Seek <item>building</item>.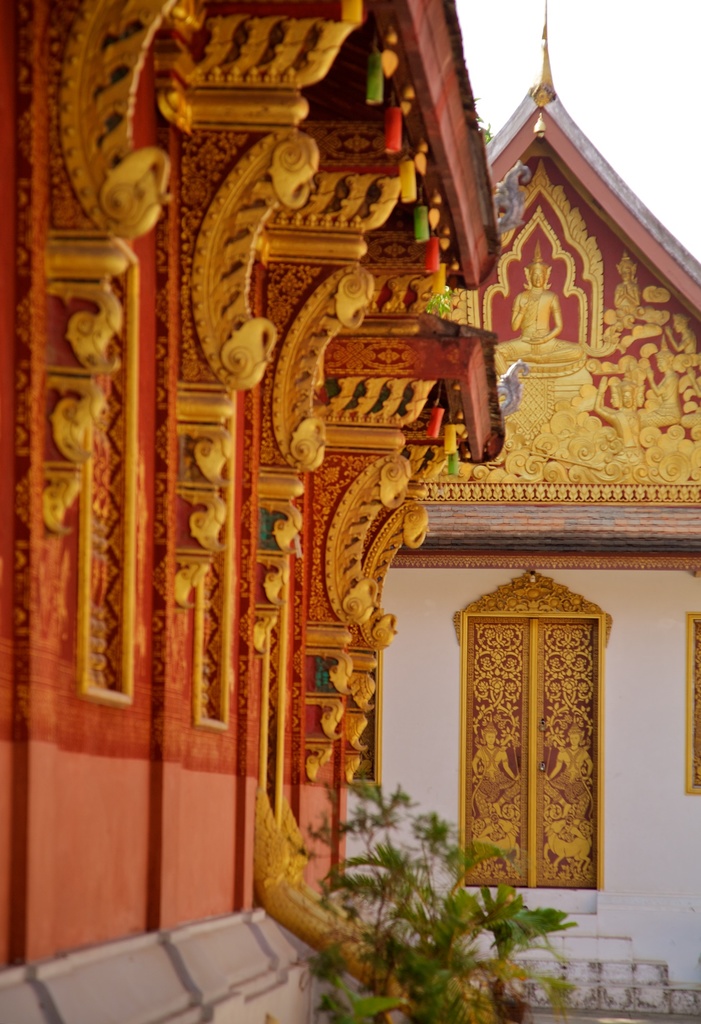
5 0 508 1023.
